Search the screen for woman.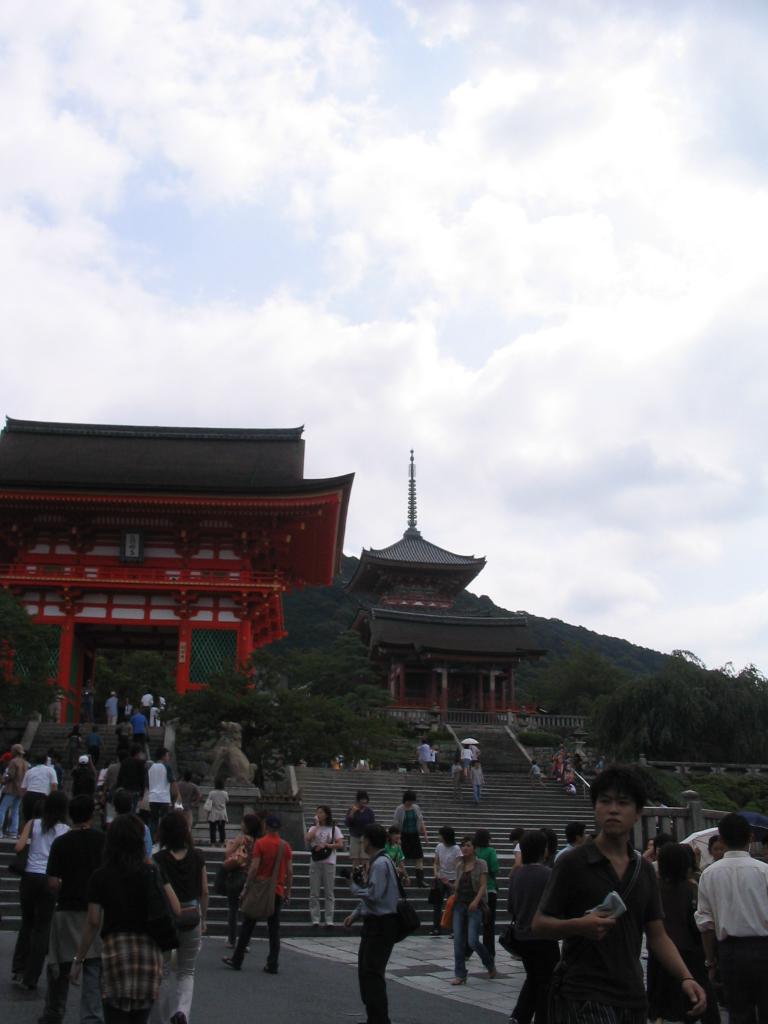
Found at 642, 844, 710, 1023.
